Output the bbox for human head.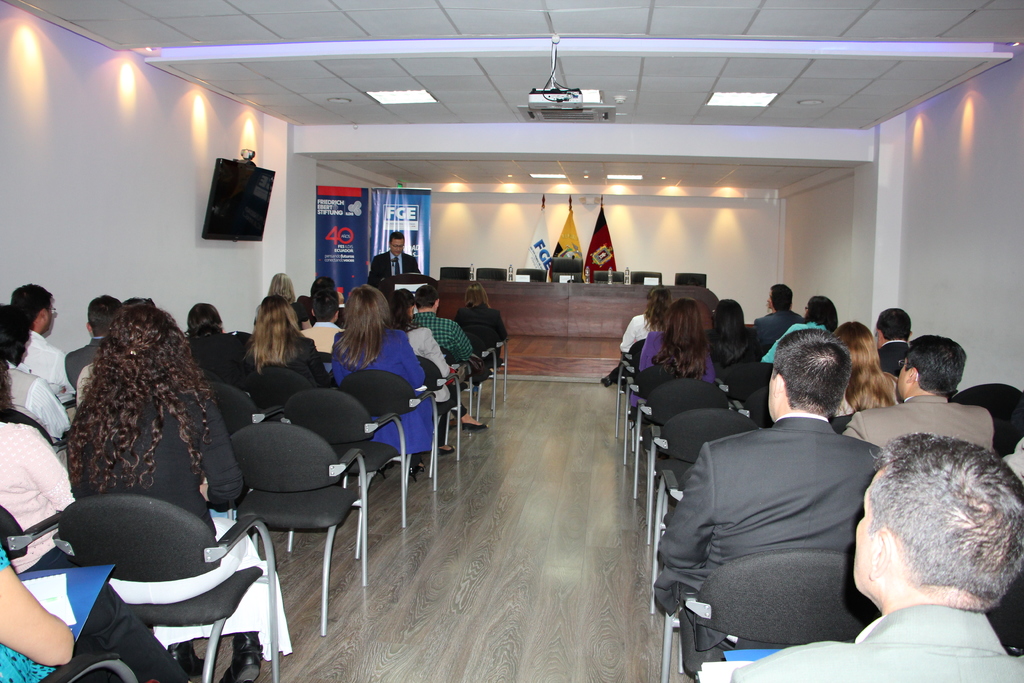
348 286 388 328.
